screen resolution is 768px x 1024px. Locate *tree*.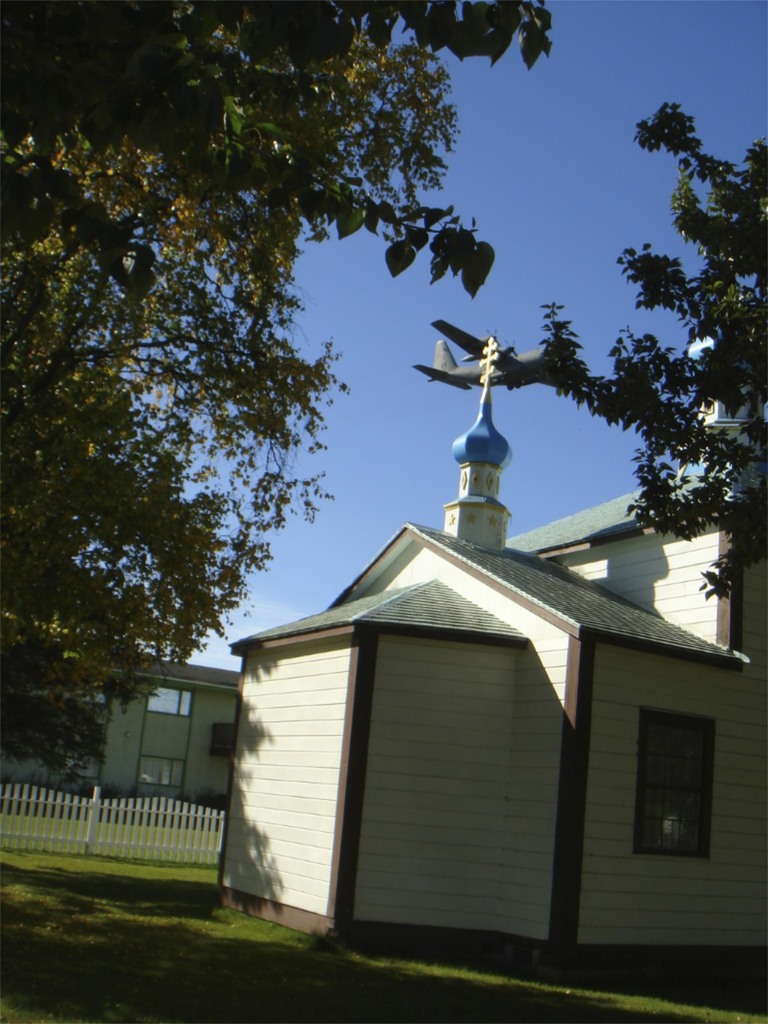
0,3,557,295.
